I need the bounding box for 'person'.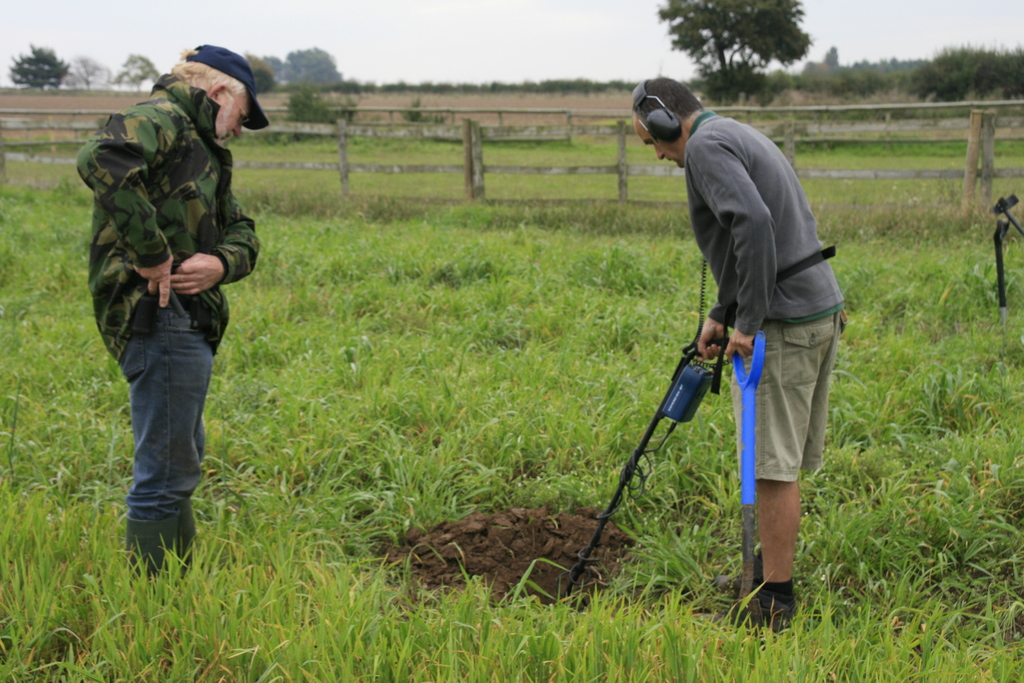
Here it is: [left=85, top=26, right=253, bottom=588].
